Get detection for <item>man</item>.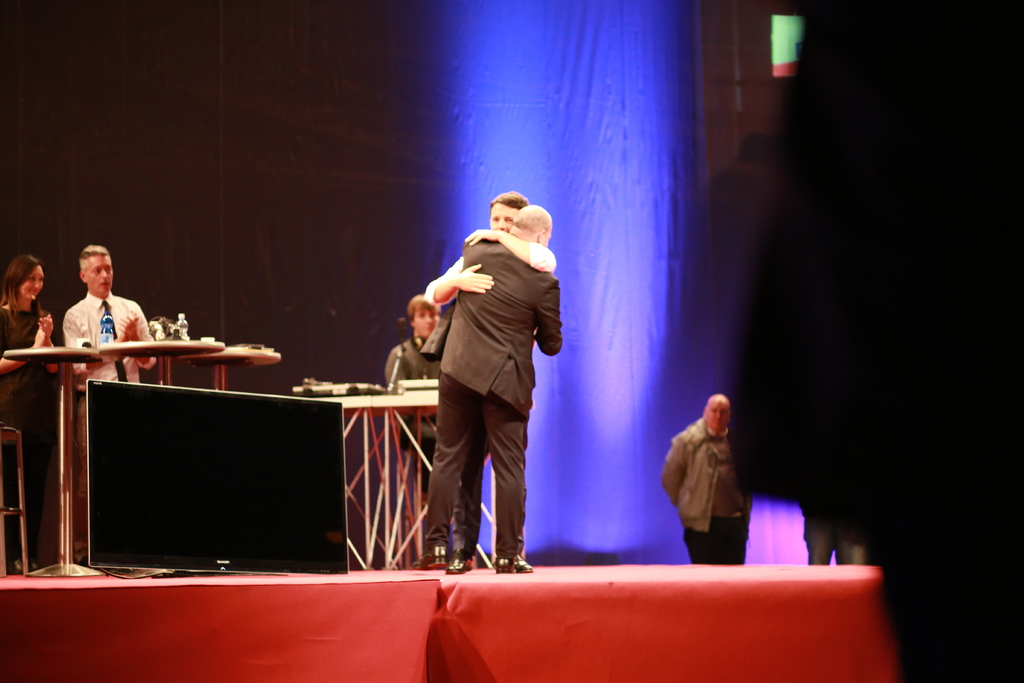
Detection: Rect(420, 188, 559, 575).
